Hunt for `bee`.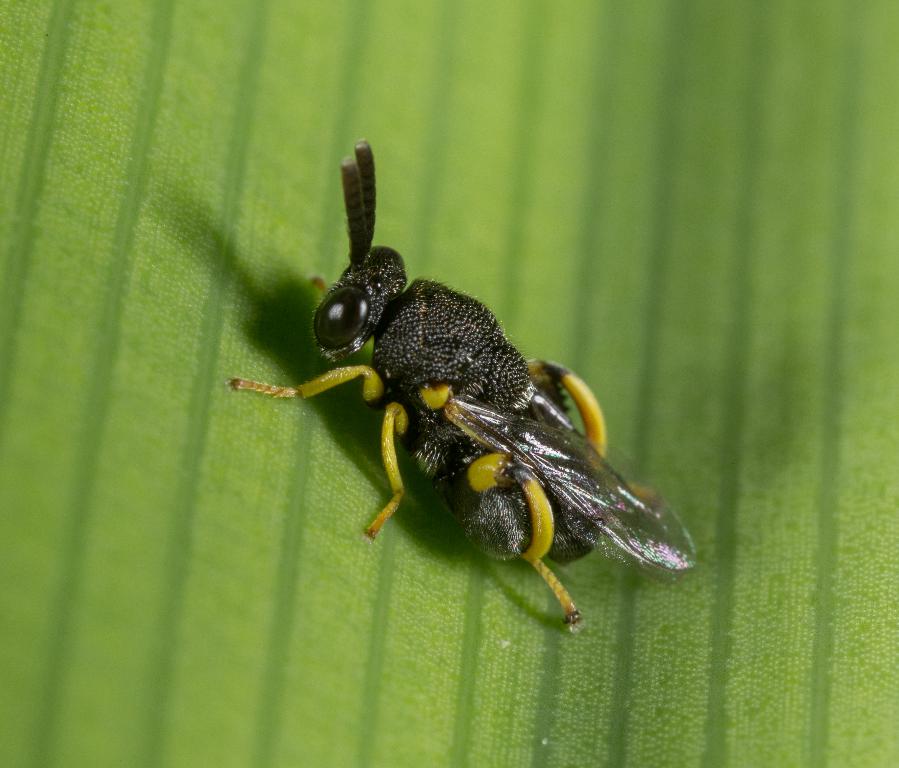
Hunted down at l=245, t=221, r=666, b=682.
